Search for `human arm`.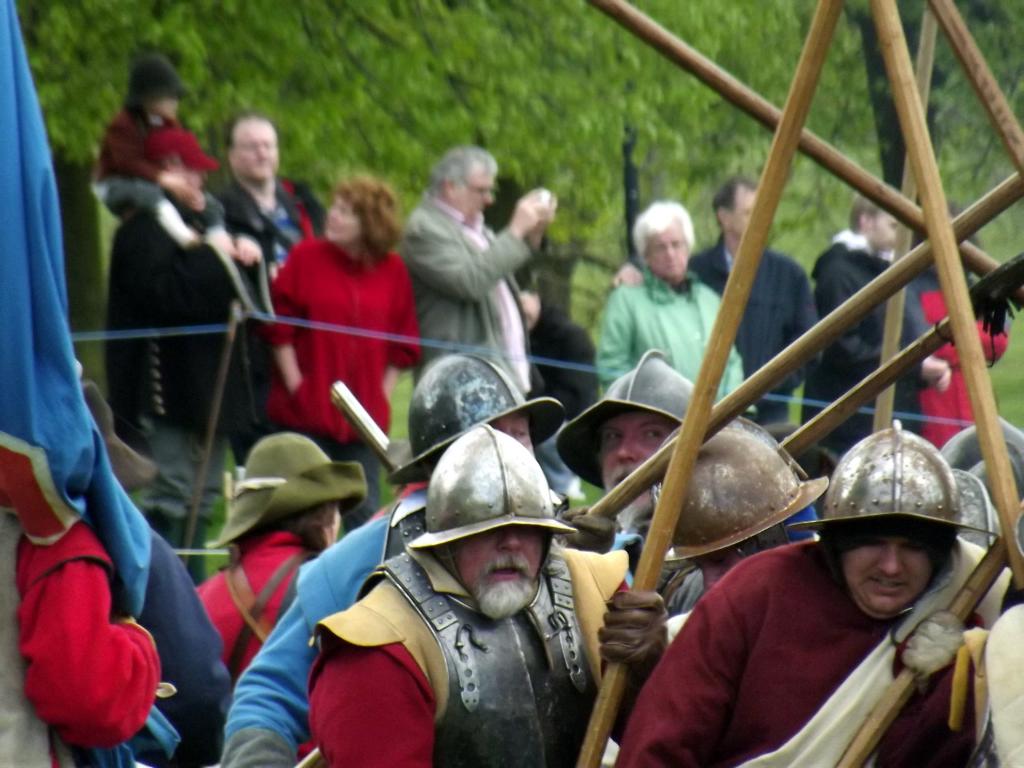
Found at x1=766 y1=277 x2=827 y2=397.
